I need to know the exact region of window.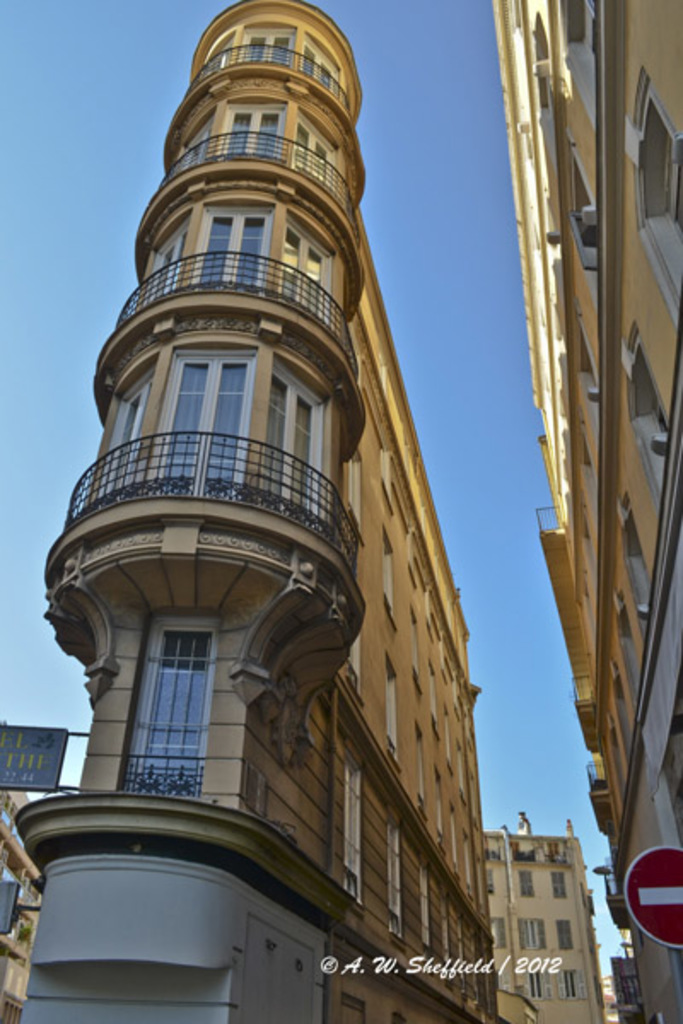
Region: 516, 963, 548, 1004.
